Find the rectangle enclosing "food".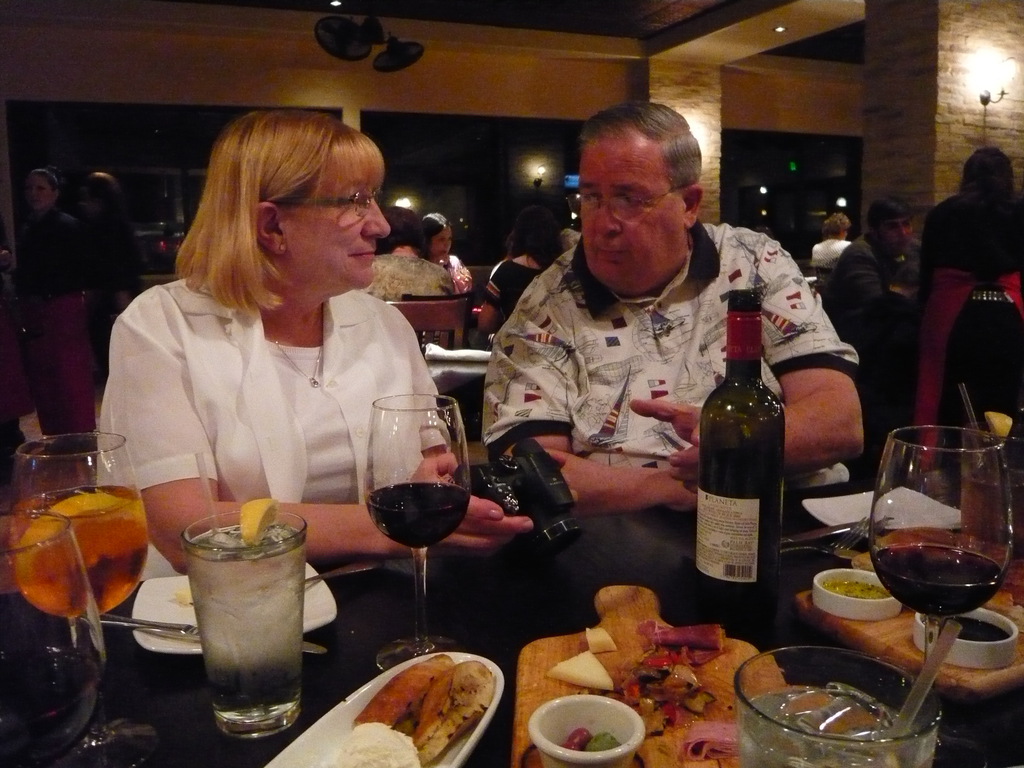
<box>820,577,888,600</box>.
